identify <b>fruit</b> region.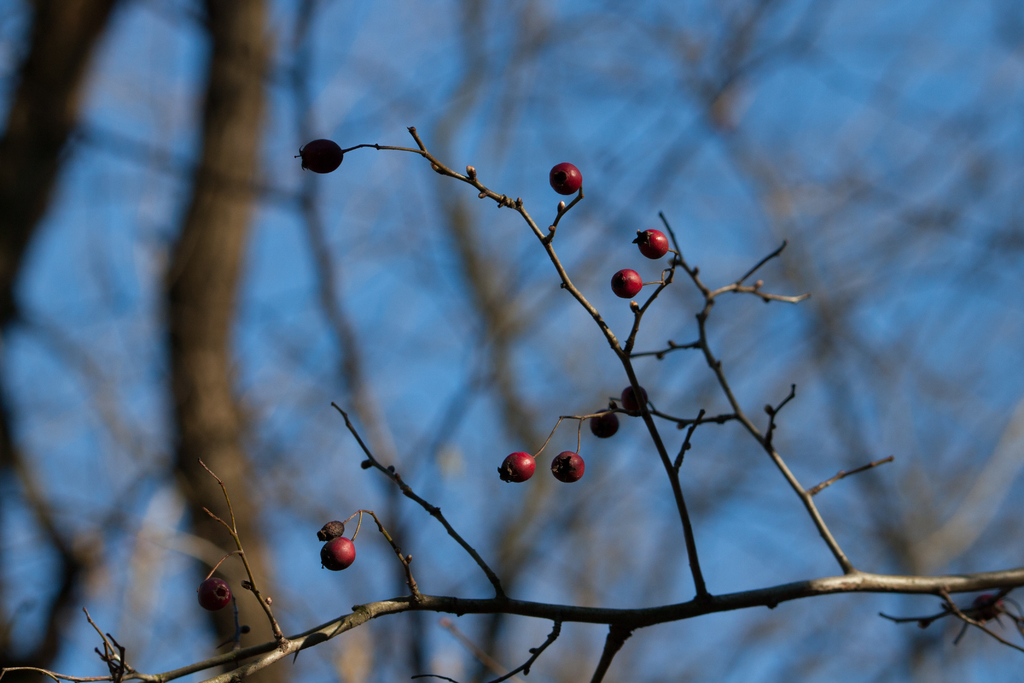
Region: {"left": 549, "top": 163, "right": 585, "bottom": 194}.
